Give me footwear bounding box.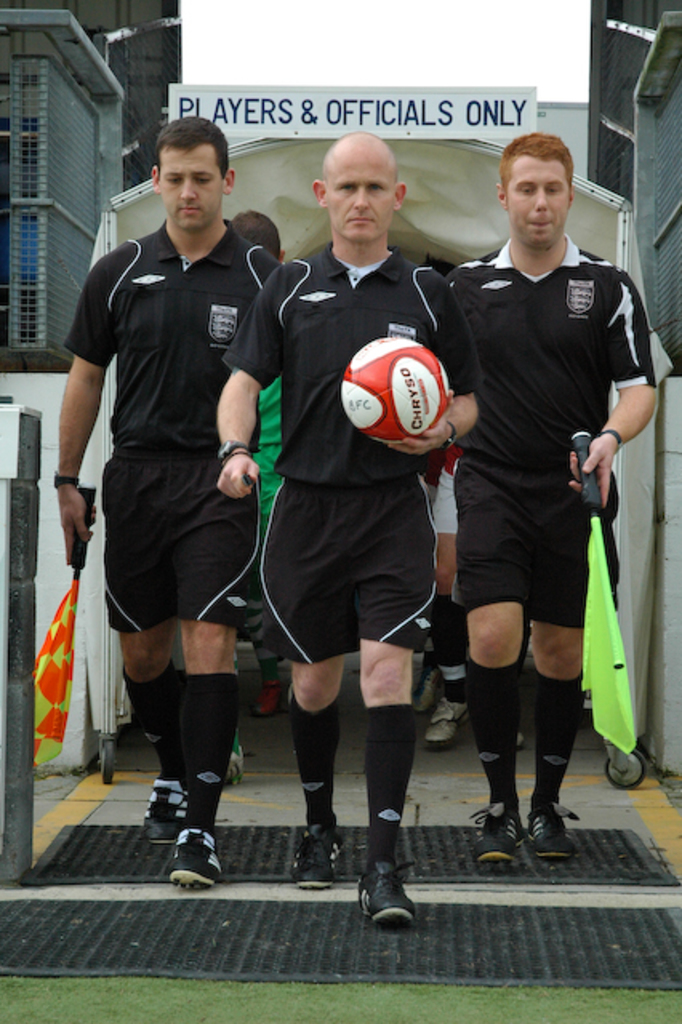
466, 808, 528, 858.
